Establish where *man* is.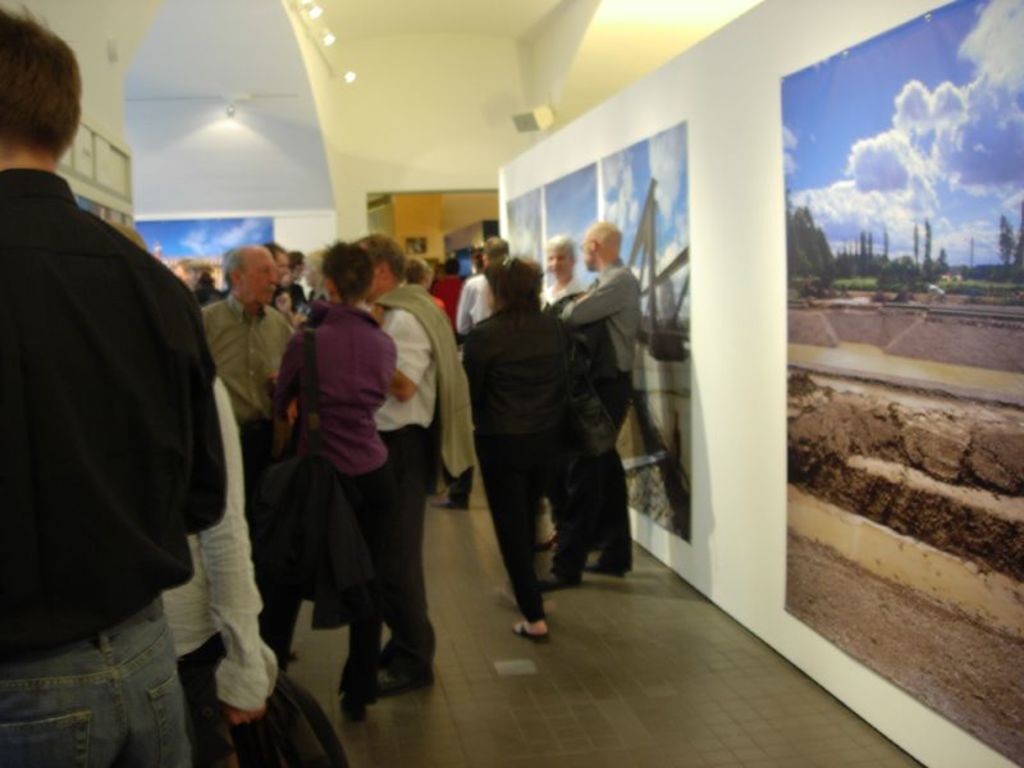
Established at {"left": 452, "top": 238, "right": 545, "bottom": 329}.
